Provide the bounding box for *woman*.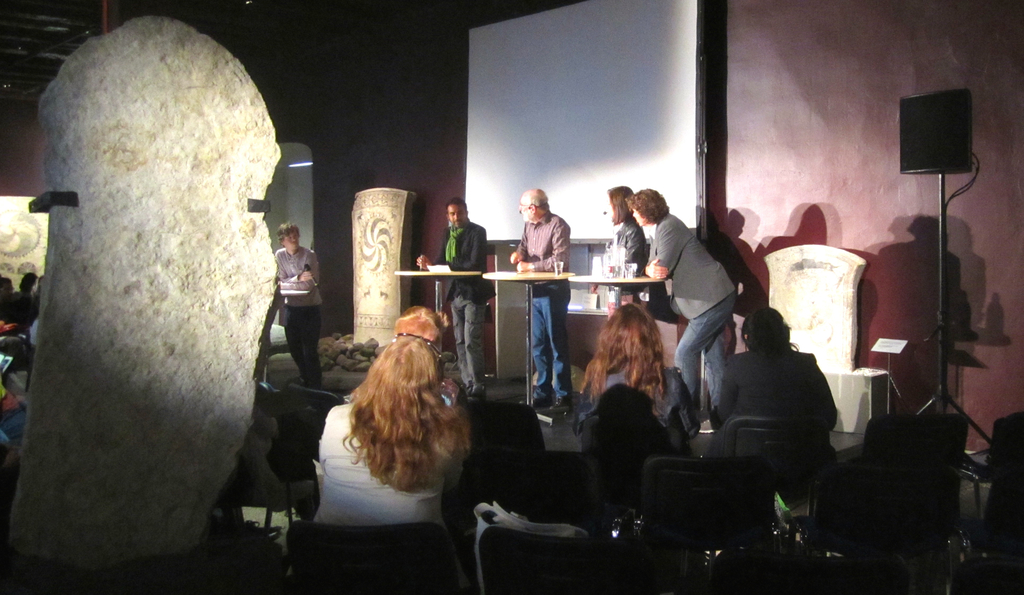
<box>709,308,838,456</box>.
